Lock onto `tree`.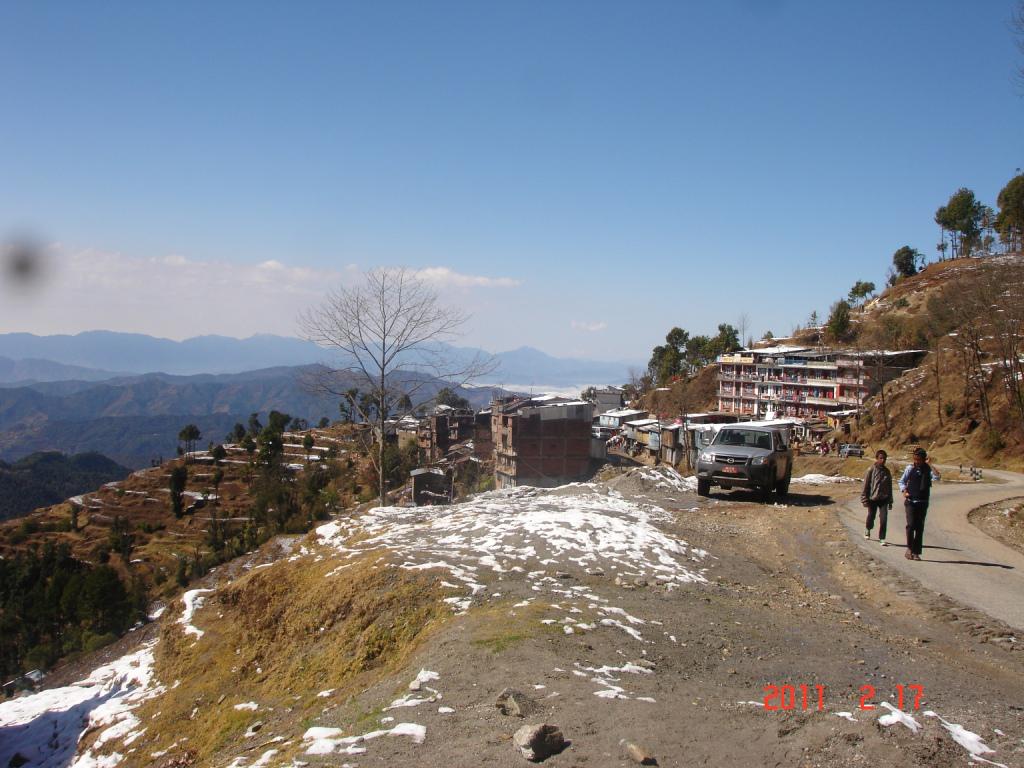
Locked: [167, 463, 187, 519].
